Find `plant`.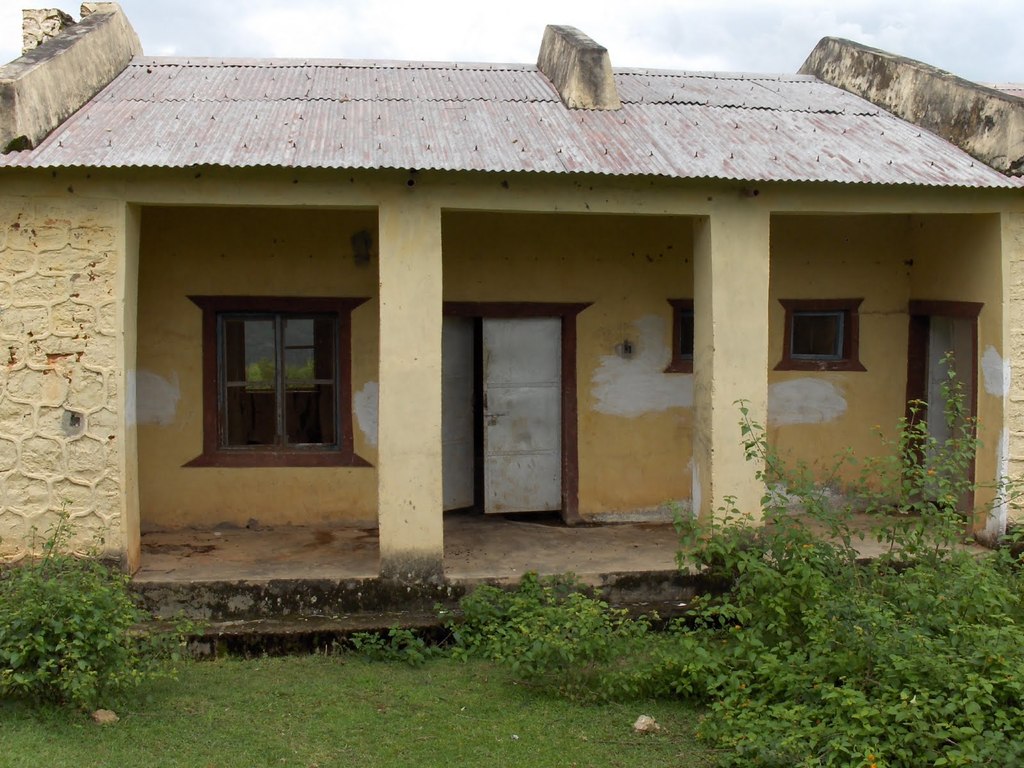
<bbox>346, 619, 445, 673</bbox>.
